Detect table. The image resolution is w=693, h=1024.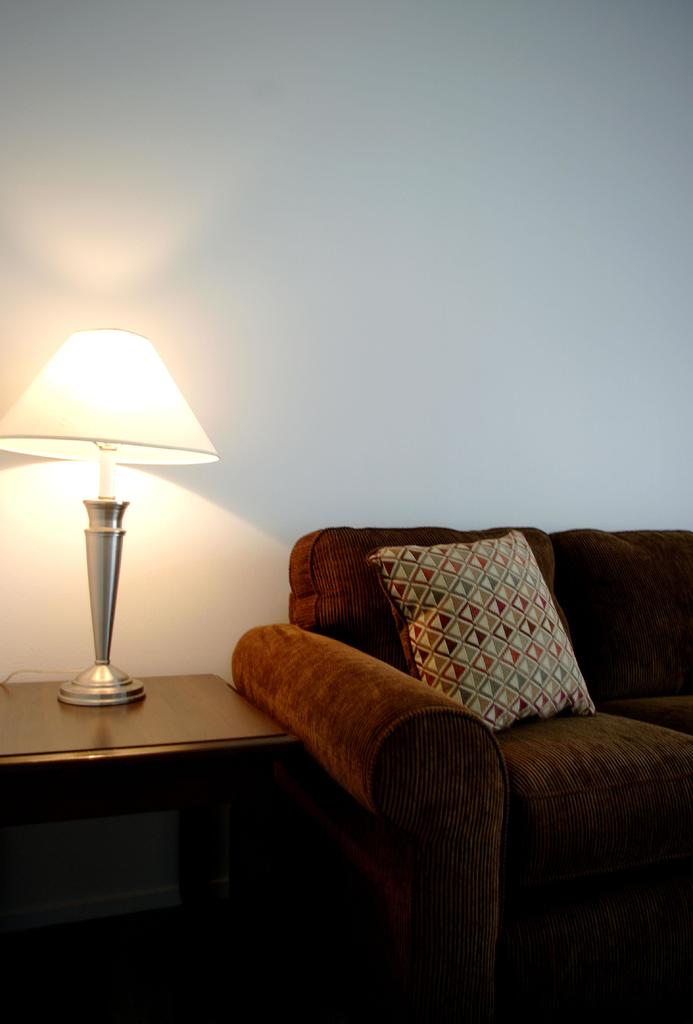
(0,662,316,952).
